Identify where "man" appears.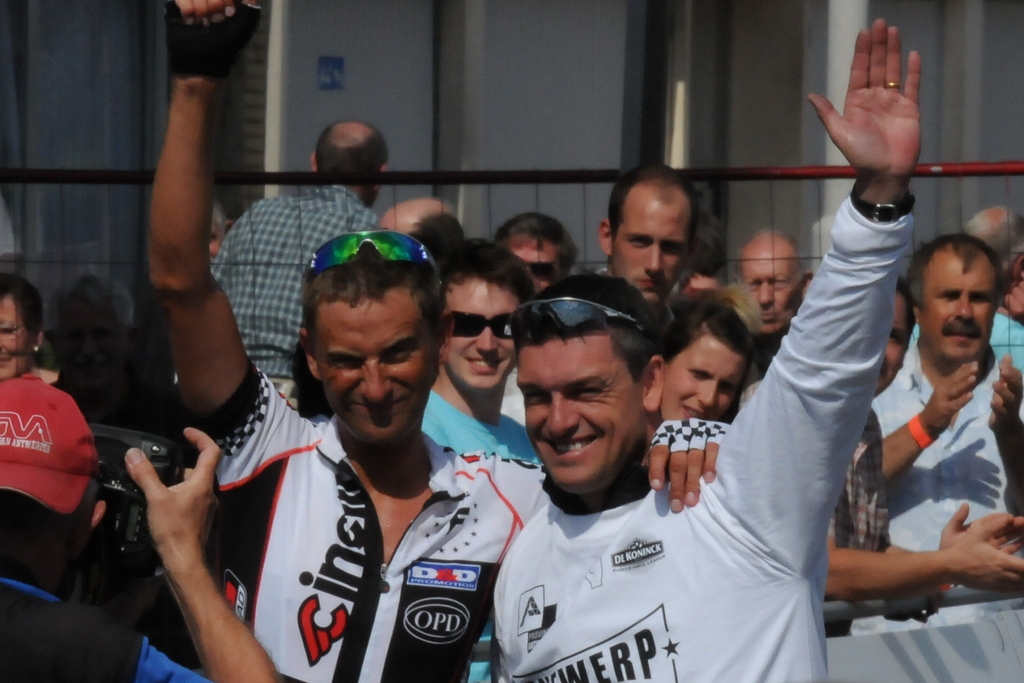
Appears at (372, 199, 464, 265).
